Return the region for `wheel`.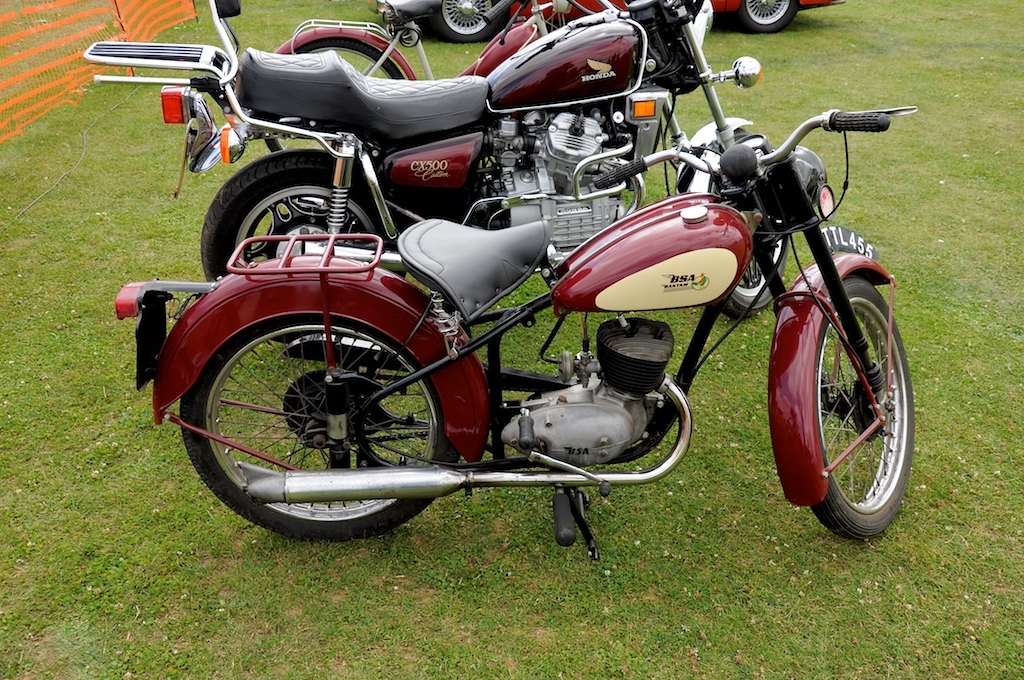
bbox=(179, 317, 458, 539).
